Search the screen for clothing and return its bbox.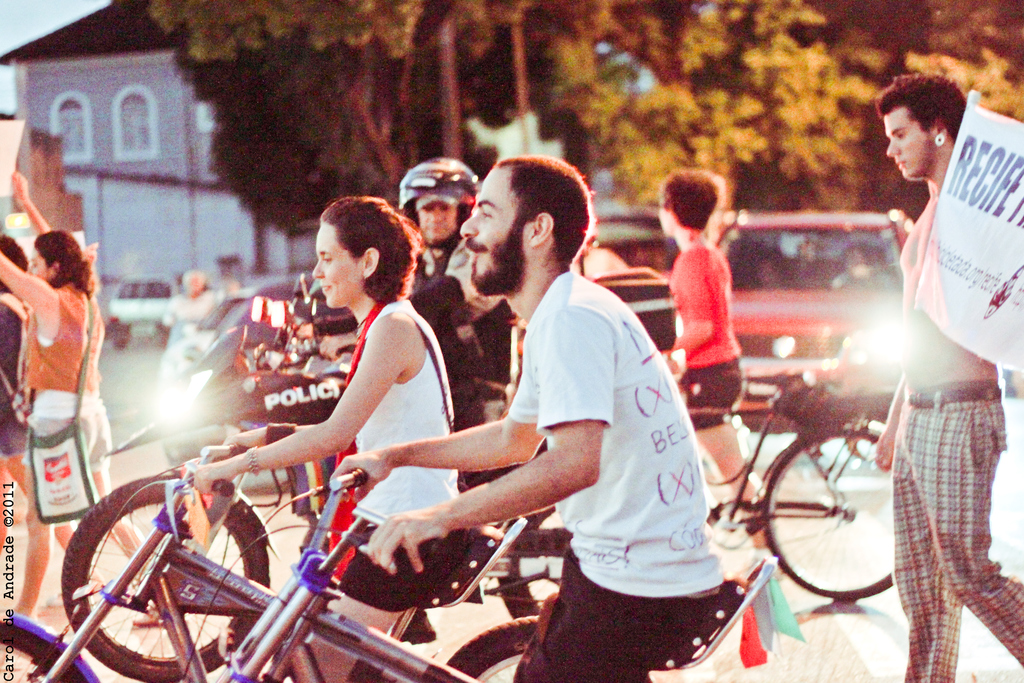
Found: 161:290:222:345.
